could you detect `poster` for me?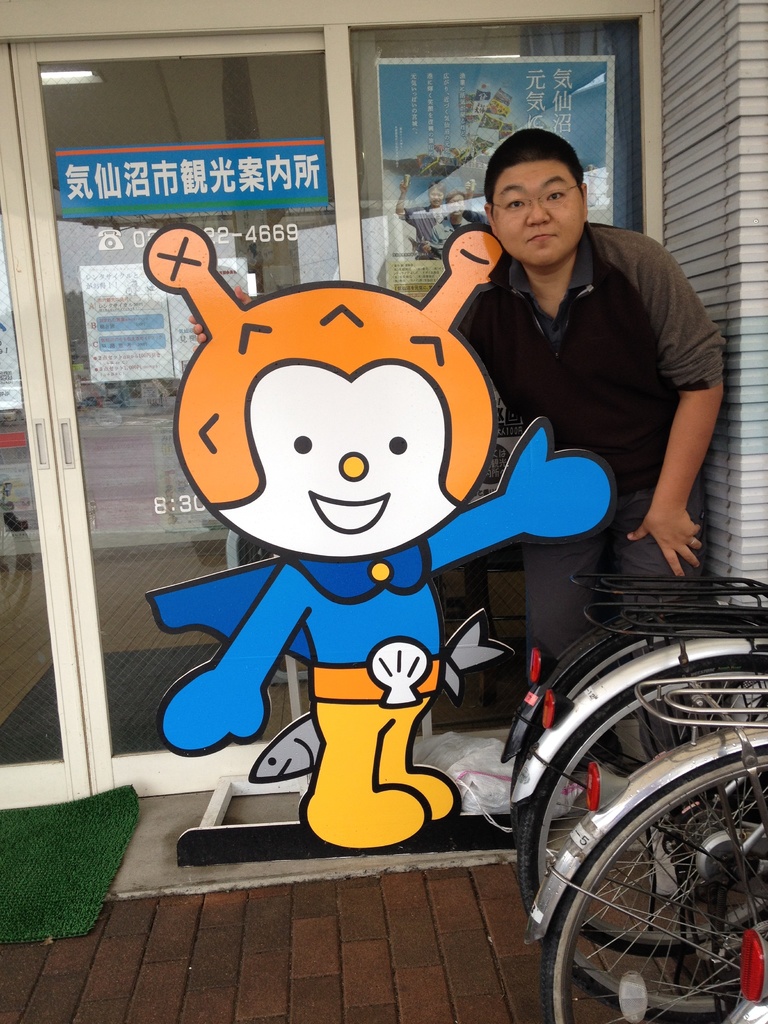
Detection result: x1=380 y1=52 x2=616 y2=294.
